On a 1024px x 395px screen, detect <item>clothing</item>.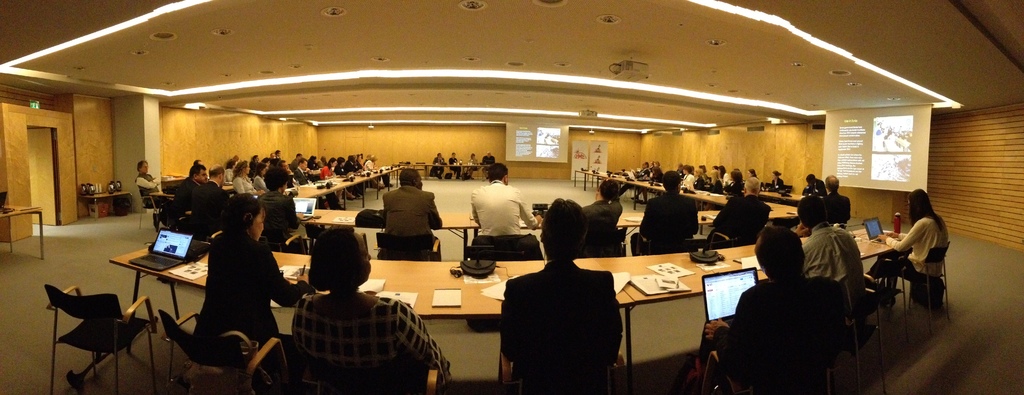
[695,271,853,394].
